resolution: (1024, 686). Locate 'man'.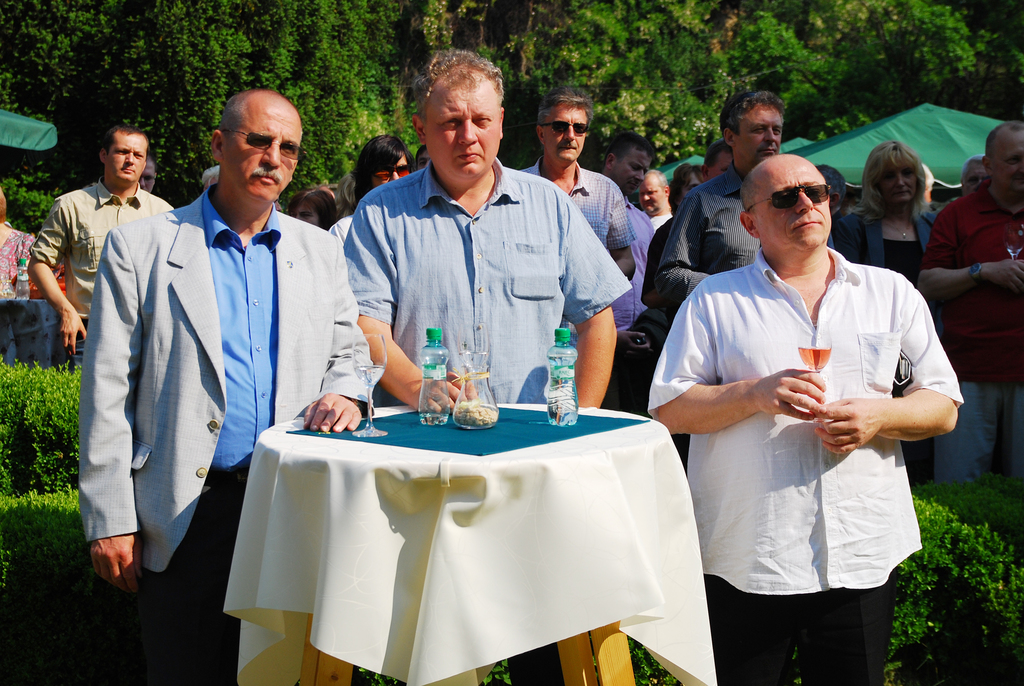
left=641, top=170, right=680, bottom=225.
